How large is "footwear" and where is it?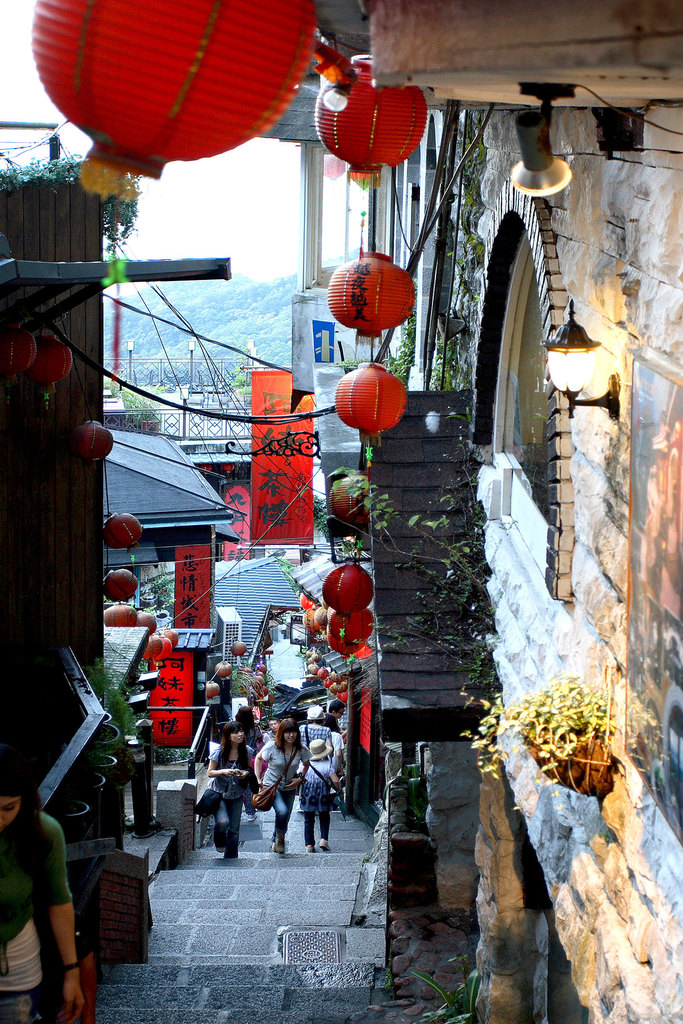
Bounding box: crop(319, 836, 334, 854).
